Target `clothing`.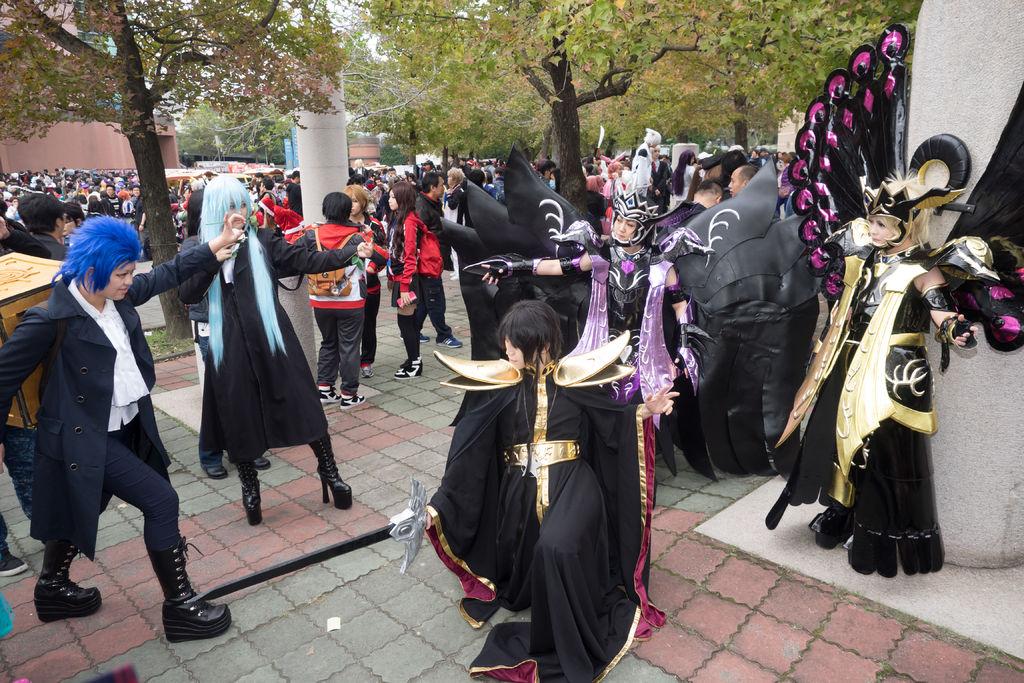
Target region: bbox=[0, 250, 228, 569].
